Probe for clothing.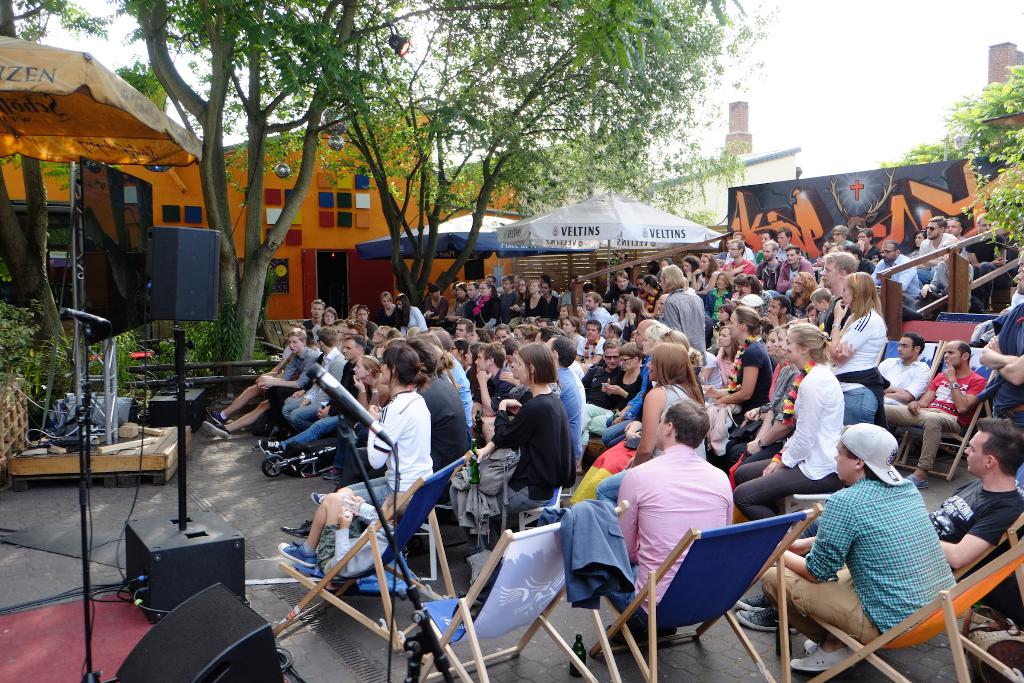
Probe result: select_region(872, 252, 916, 295).
